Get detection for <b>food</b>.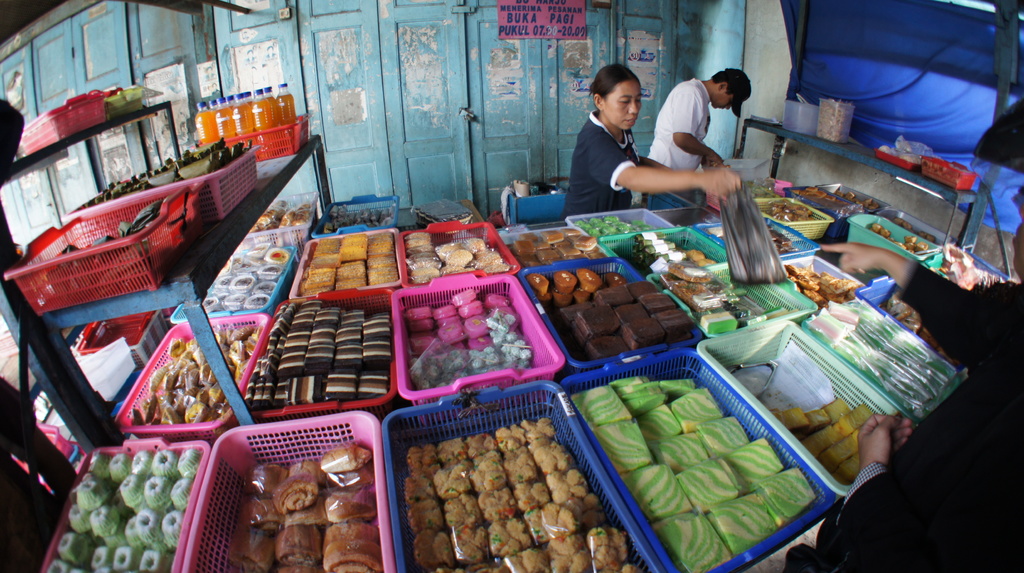
Detection: [left=131, top=323, right=261, bottom=426].
